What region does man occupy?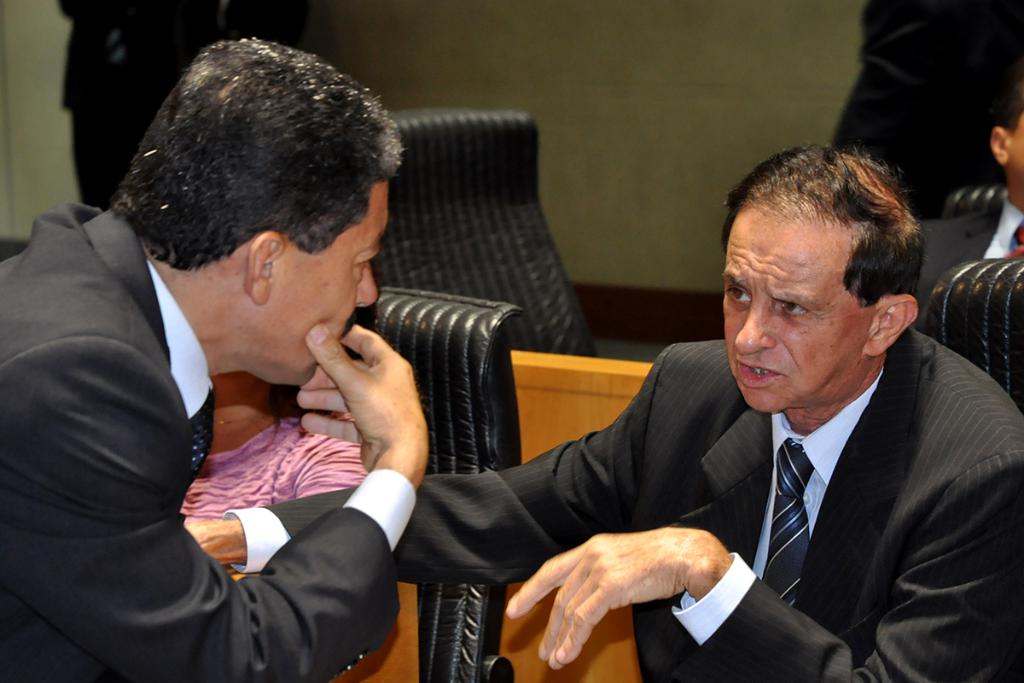
<region>915, 69, 1023, 318</region>.
